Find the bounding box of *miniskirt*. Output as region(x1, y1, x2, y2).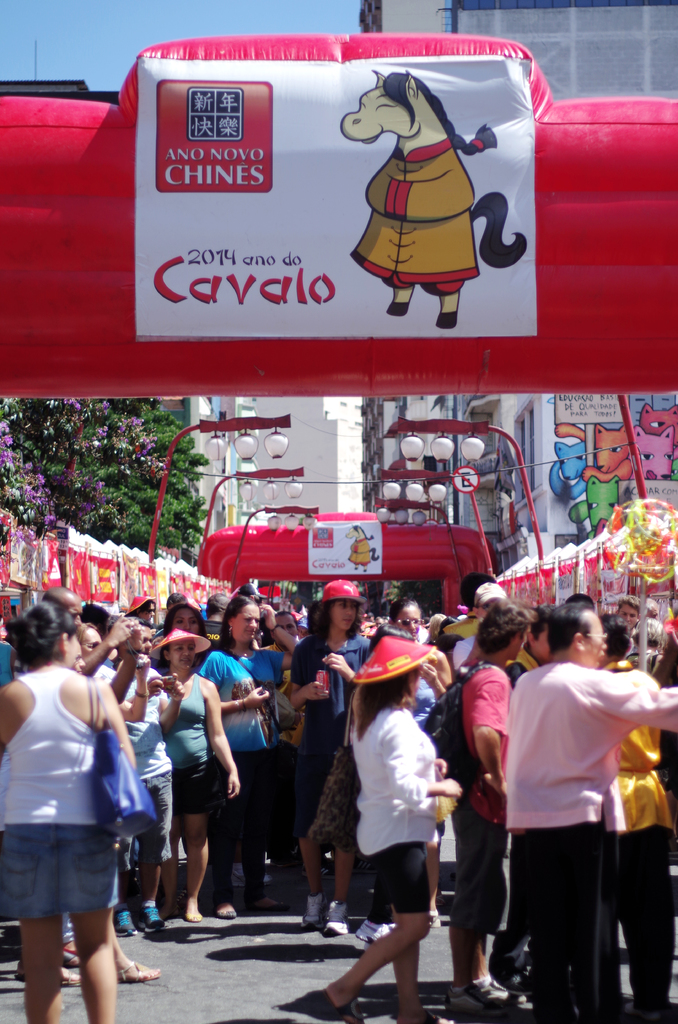
region(0, 819, 117, 923).
